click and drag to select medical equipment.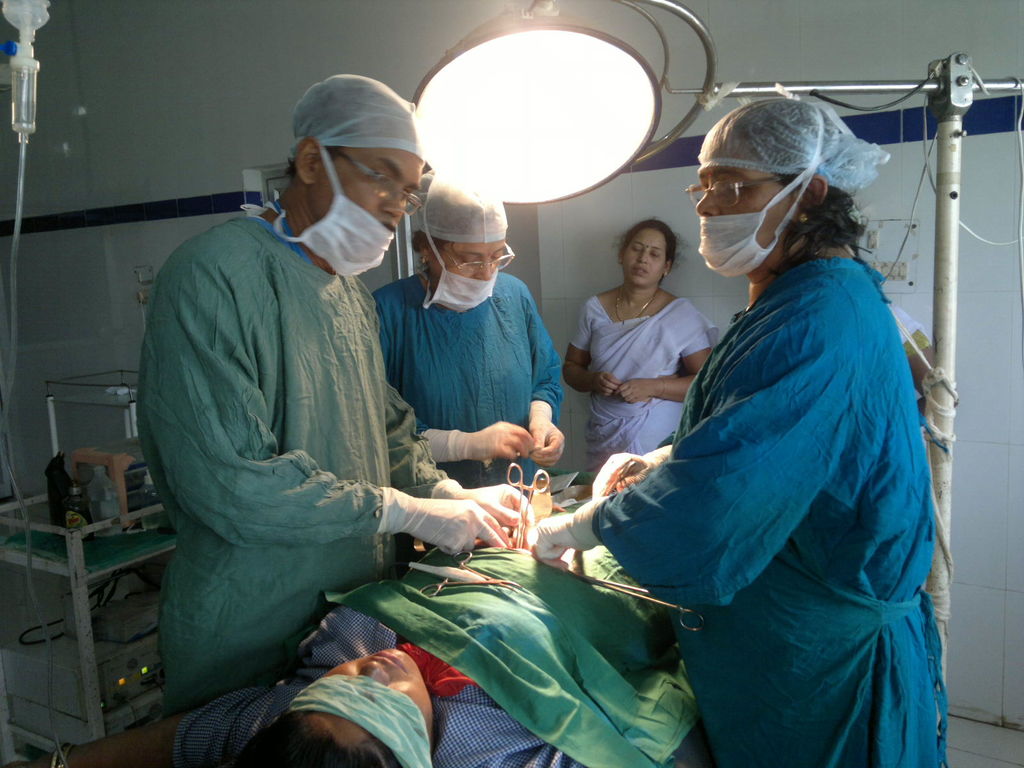
Selection: crop(0, 0, 77, 765).
